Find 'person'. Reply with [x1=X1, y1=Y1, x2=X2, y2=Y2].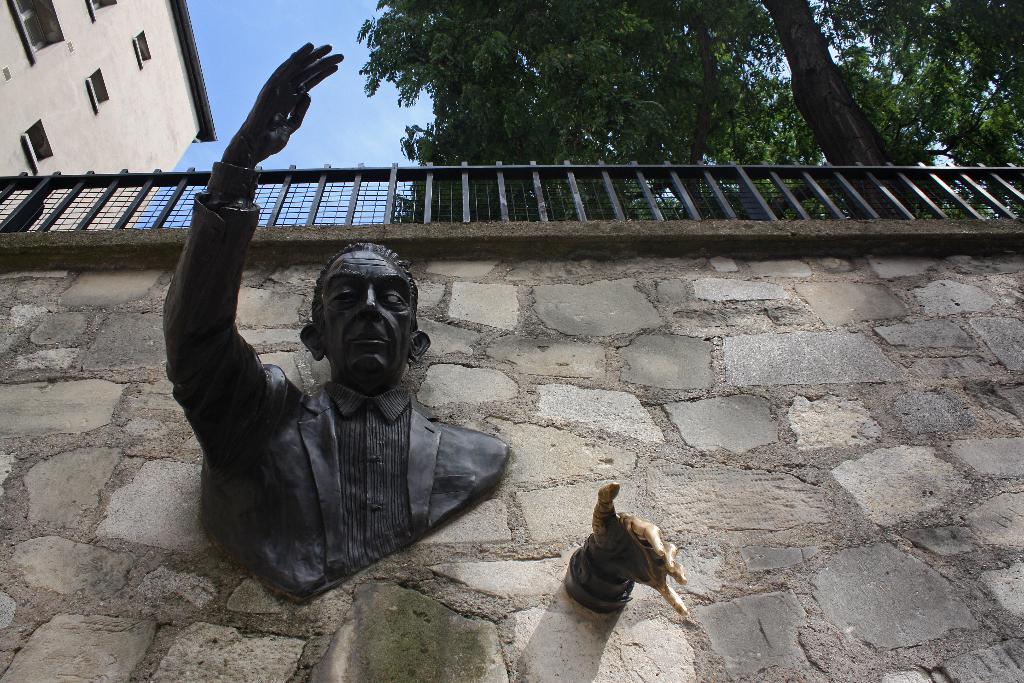
[x1=561, y1=480, x2=687, y2=616].
